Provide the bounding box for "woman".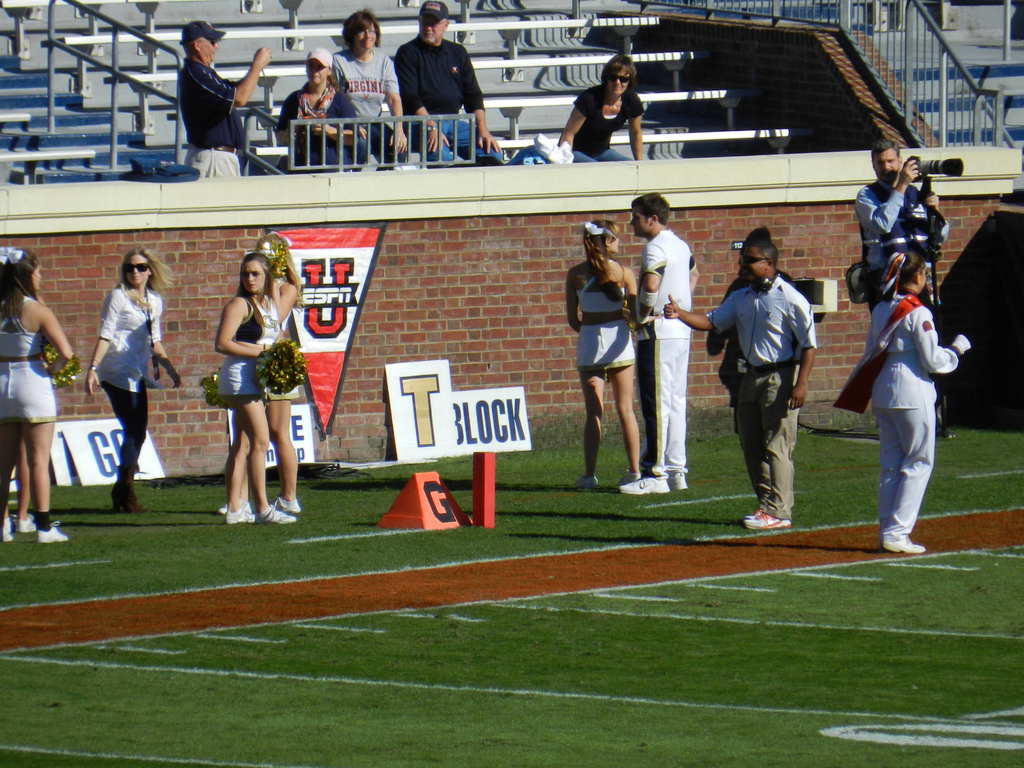
237,228,306,520.
